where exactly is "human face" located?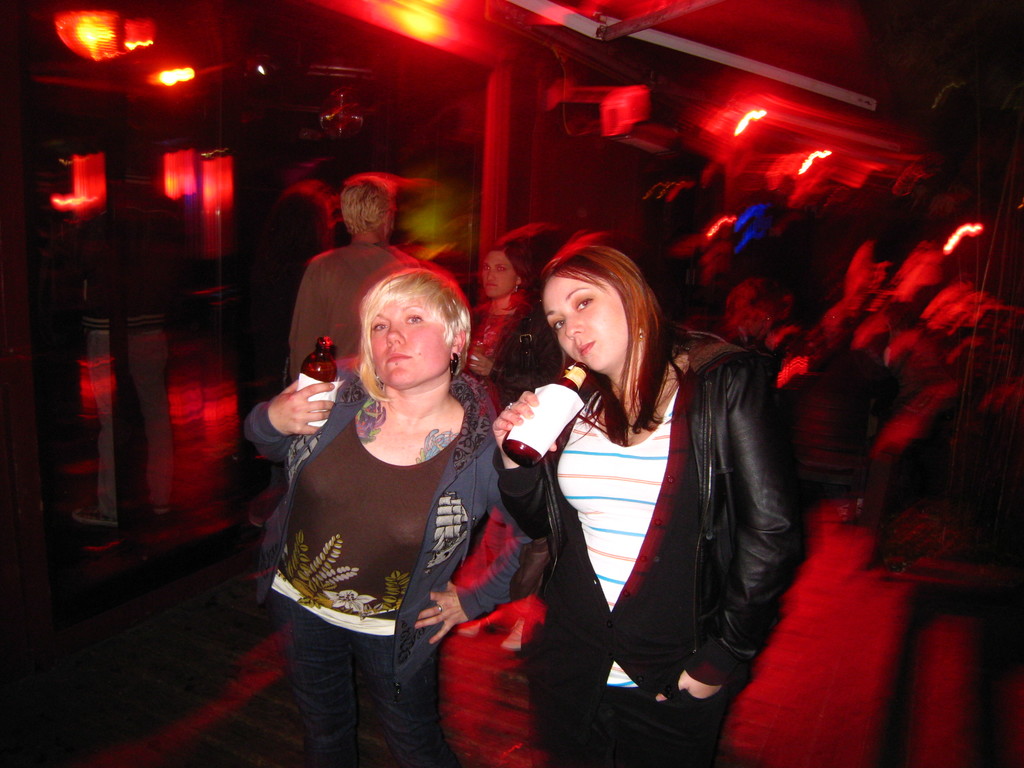
Its bounding box is <box>373,301,452,391</box>.
